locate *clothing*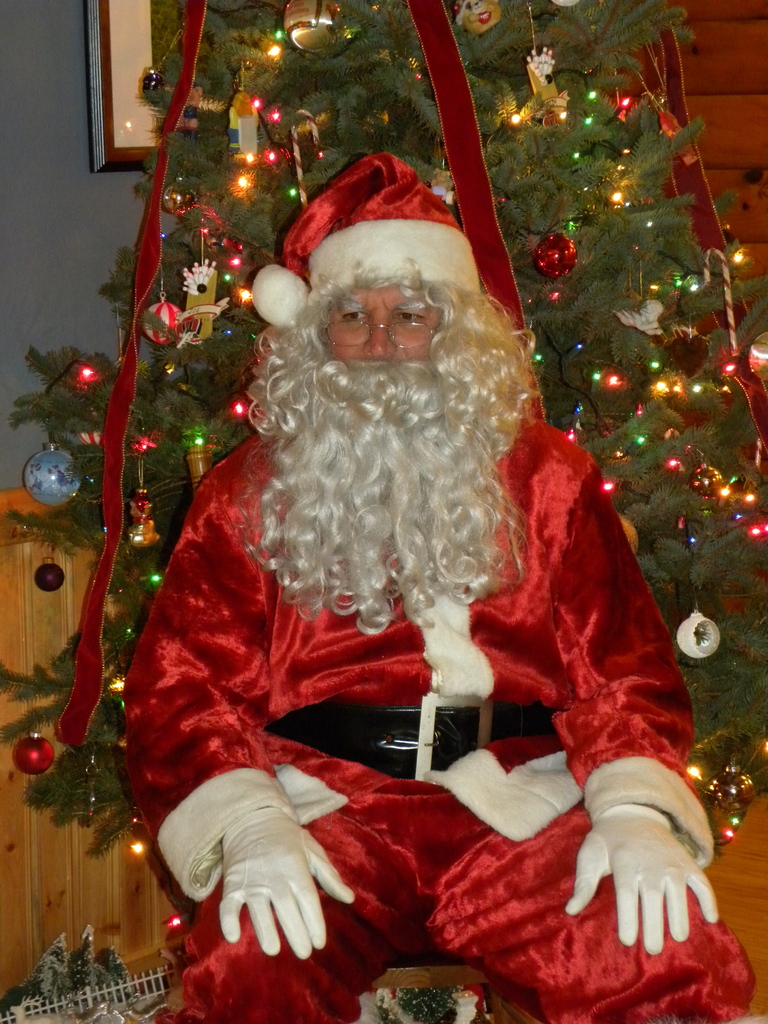
[left=129, top=212, right=701, bottom=977]
